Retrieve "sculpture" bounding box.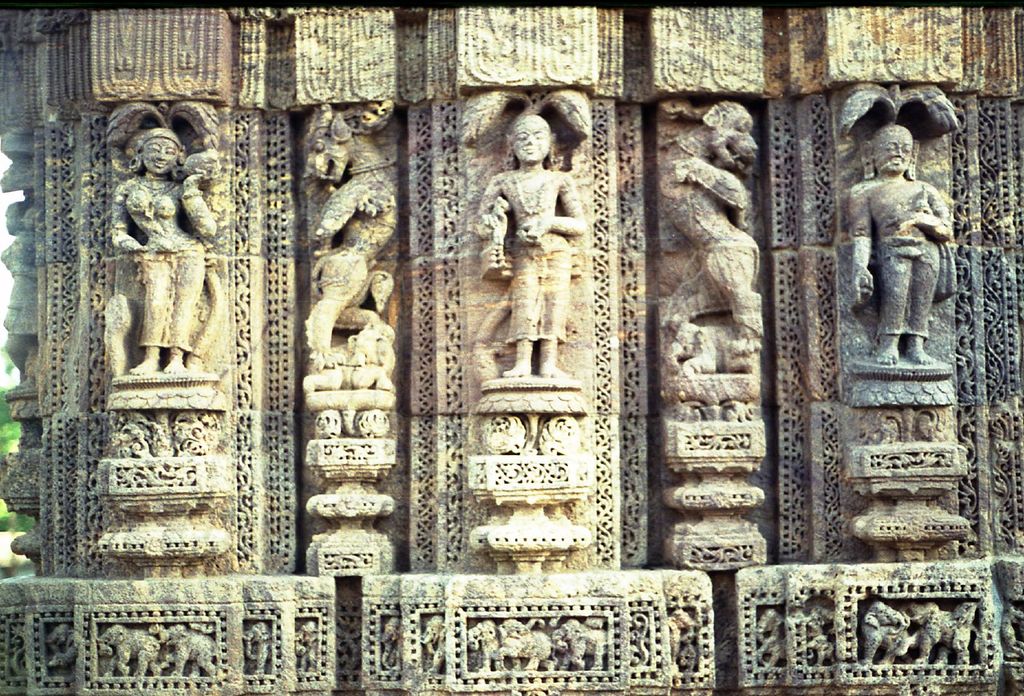
Bounding box: x1=298, y1=107, x2=397, y2=375.
